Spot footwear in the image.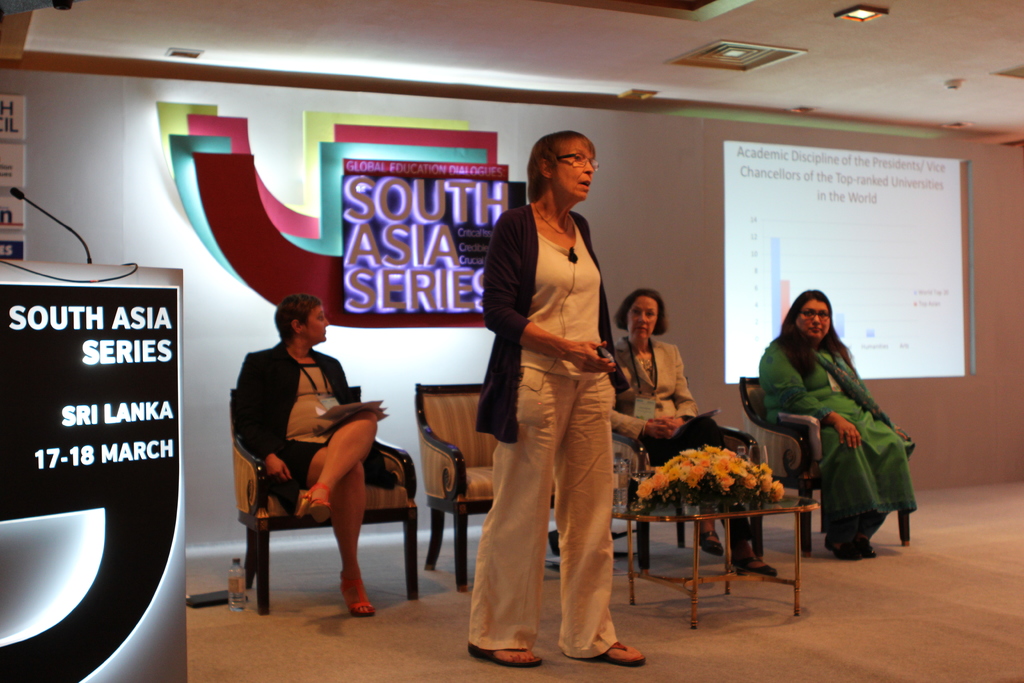
footwear found at x1=586, y1=630, x2=643, y2=667.
